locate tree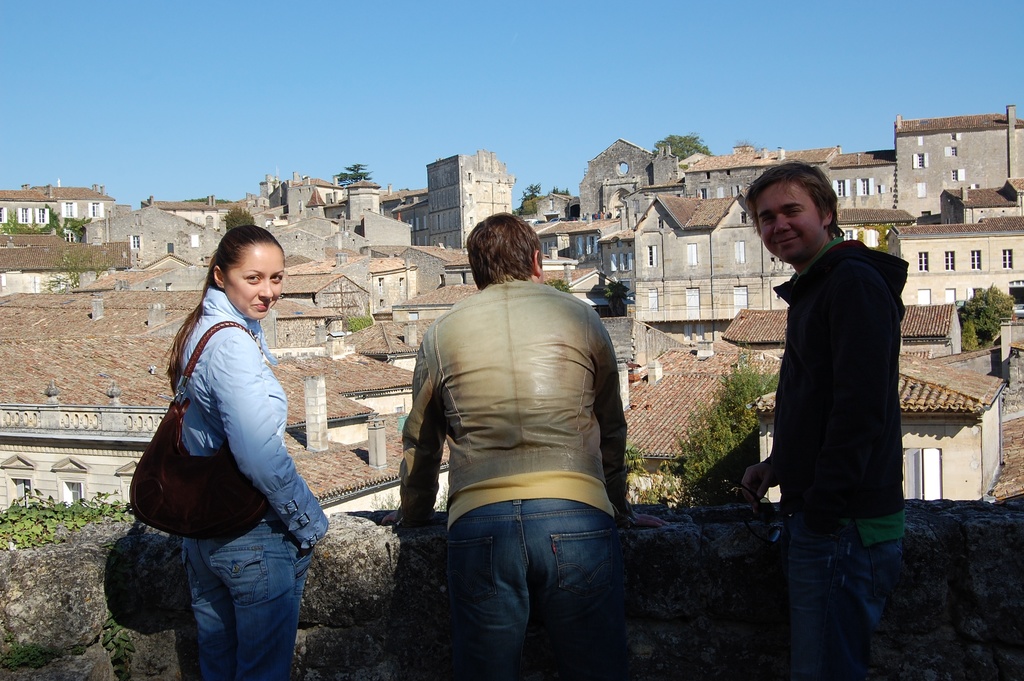
rect(664, 349, 784, 495)
